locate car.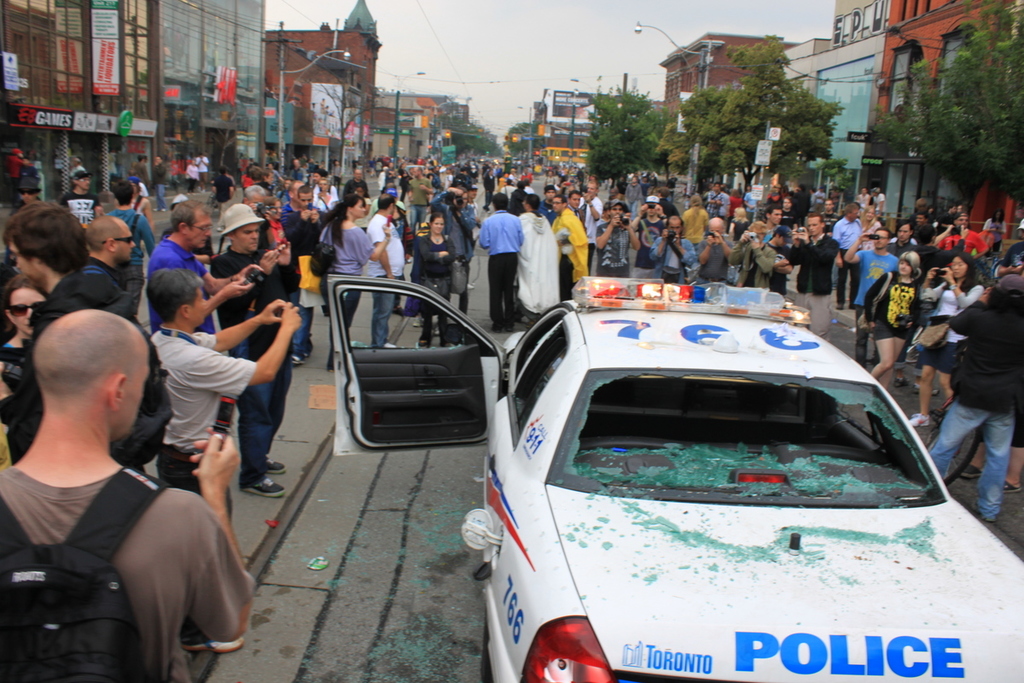
Bounding box: bbox=(329, 275, 1023, 682).
